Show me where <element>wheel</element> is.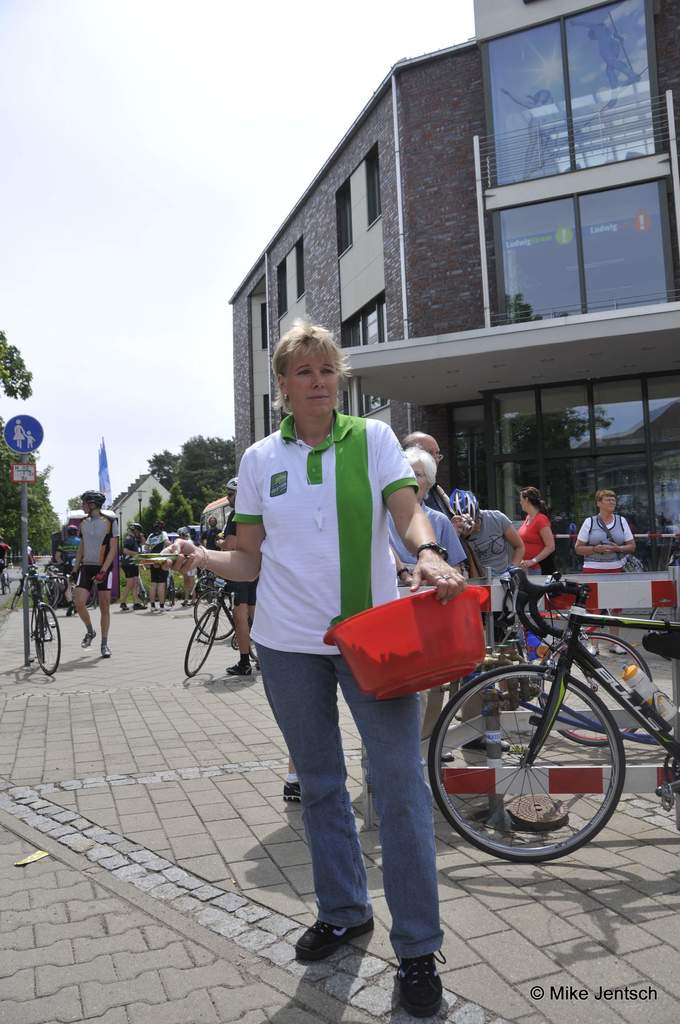
<element>wheel</element> is at 33 605 60 675.
